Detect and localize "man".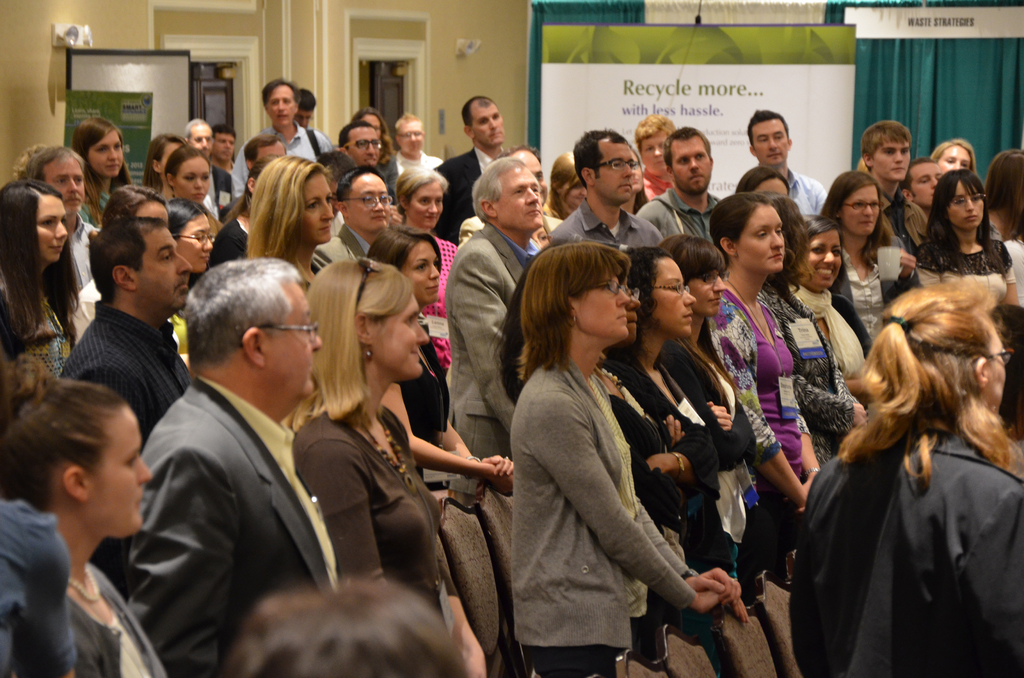
Localized at bbox=(749, 107, 827, 213).
